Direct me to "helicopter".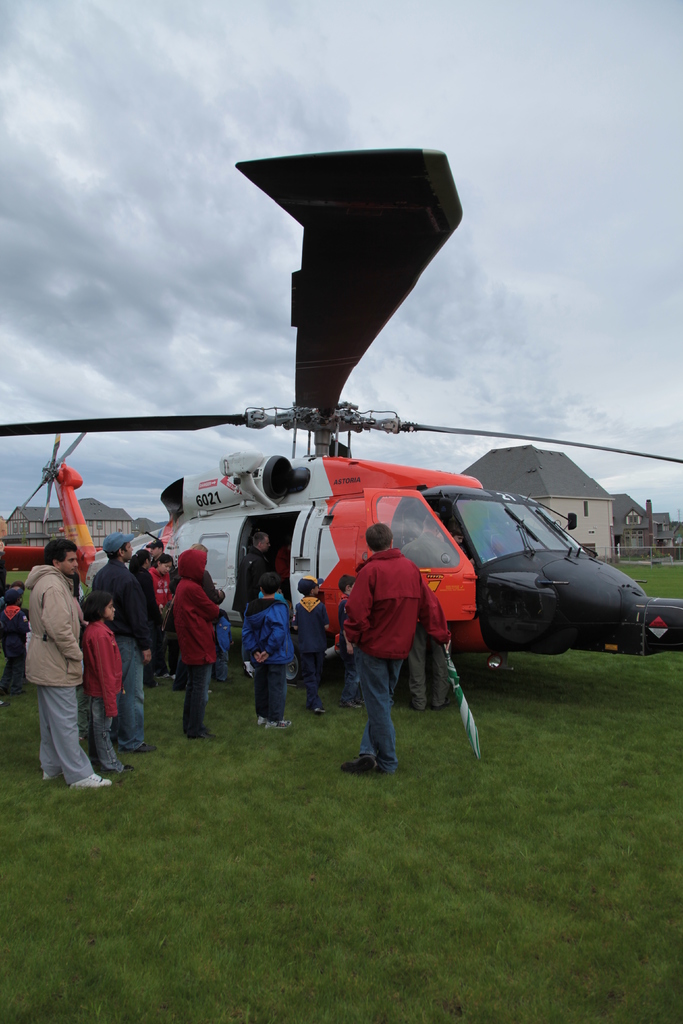
Direction: [left=0, top=147, right=682, bottom=692].
